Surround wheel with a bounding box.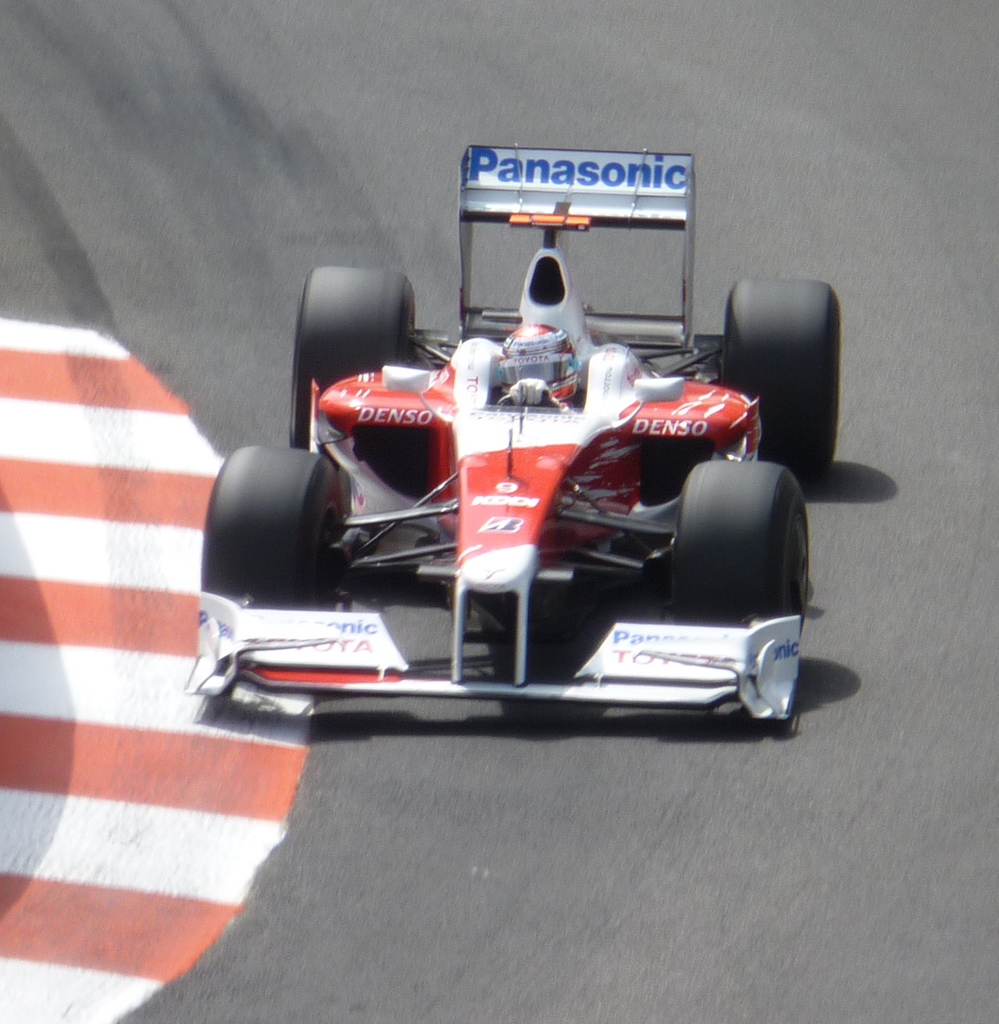
box(725, 275, 839, 465).
